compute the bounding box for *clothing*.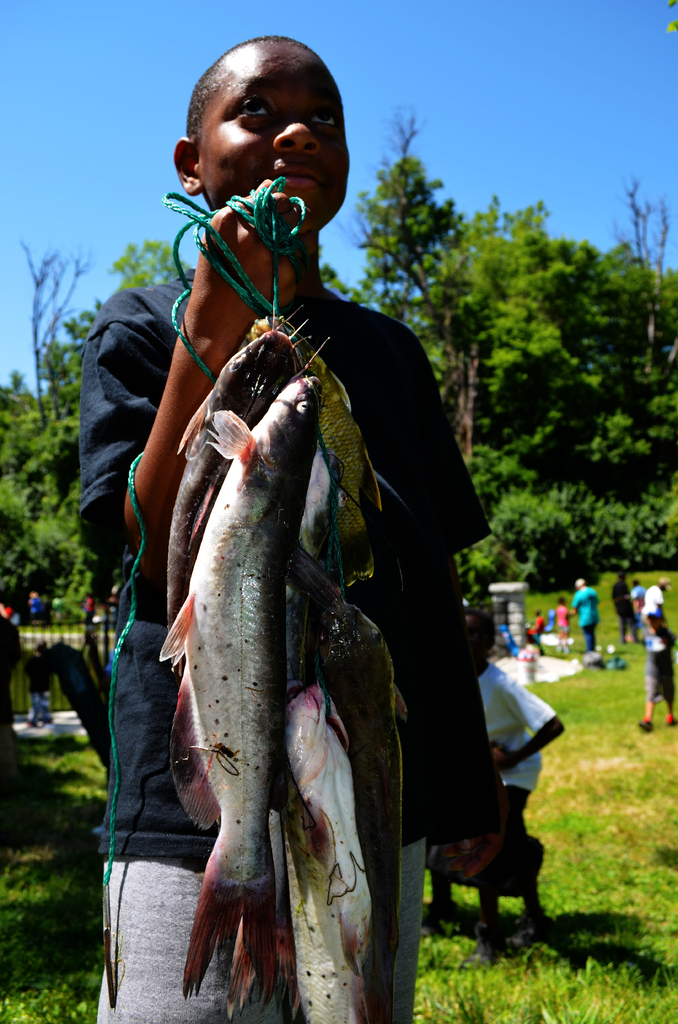
x1=0, y1=617, x2=32, y2=718.
